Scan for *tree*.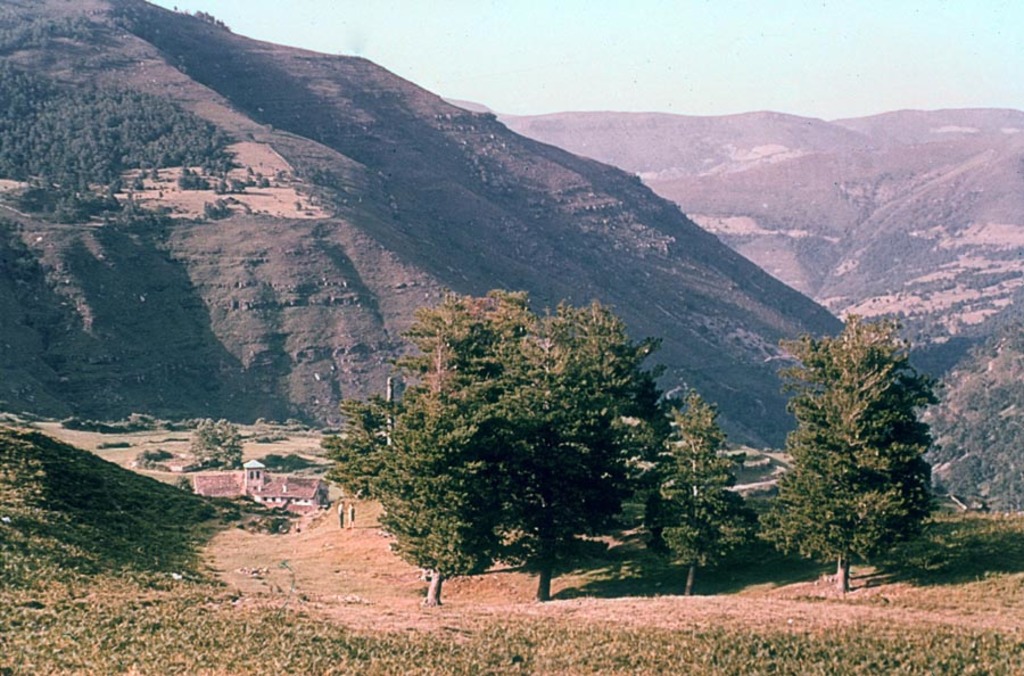
Scan result: 330:394:391:511.
